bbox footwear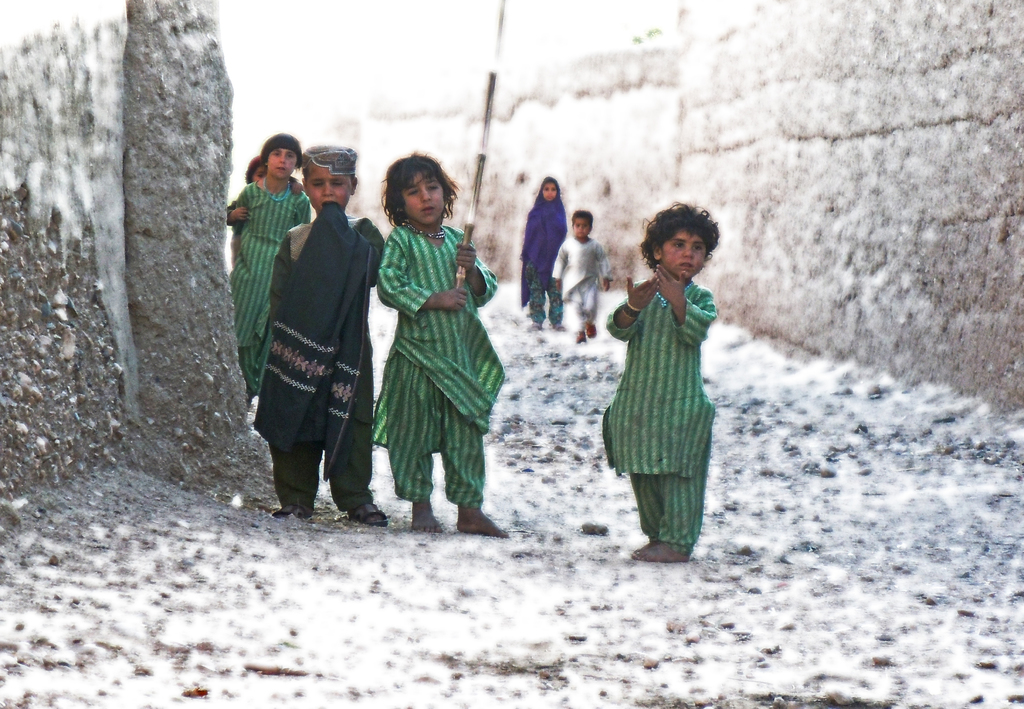
576, 333, 584, 344
